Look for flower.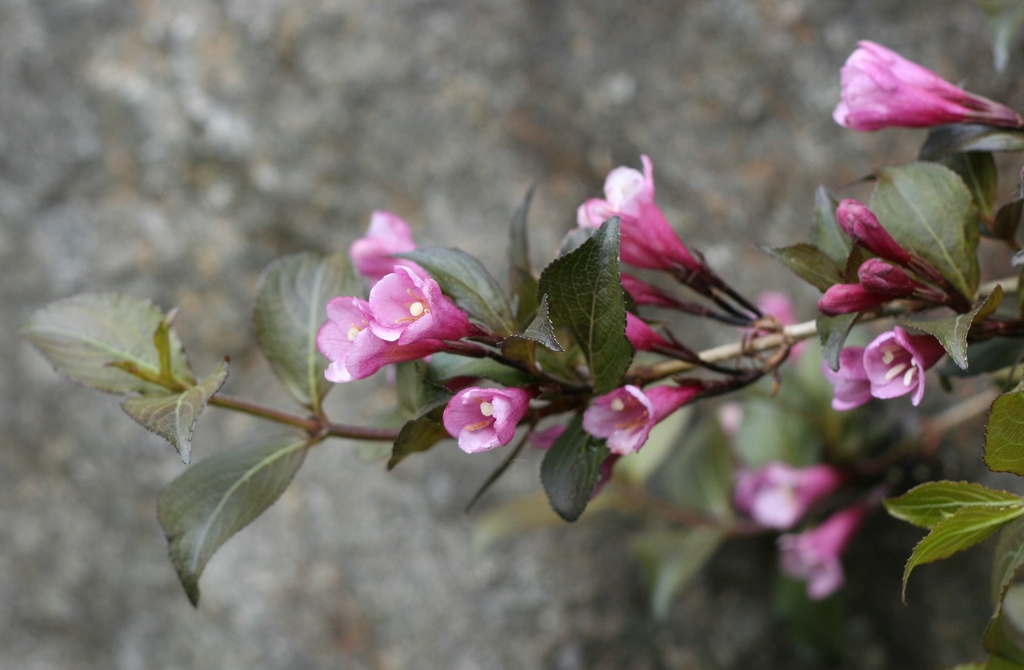
Found: region(347, 208, 431, 285).
